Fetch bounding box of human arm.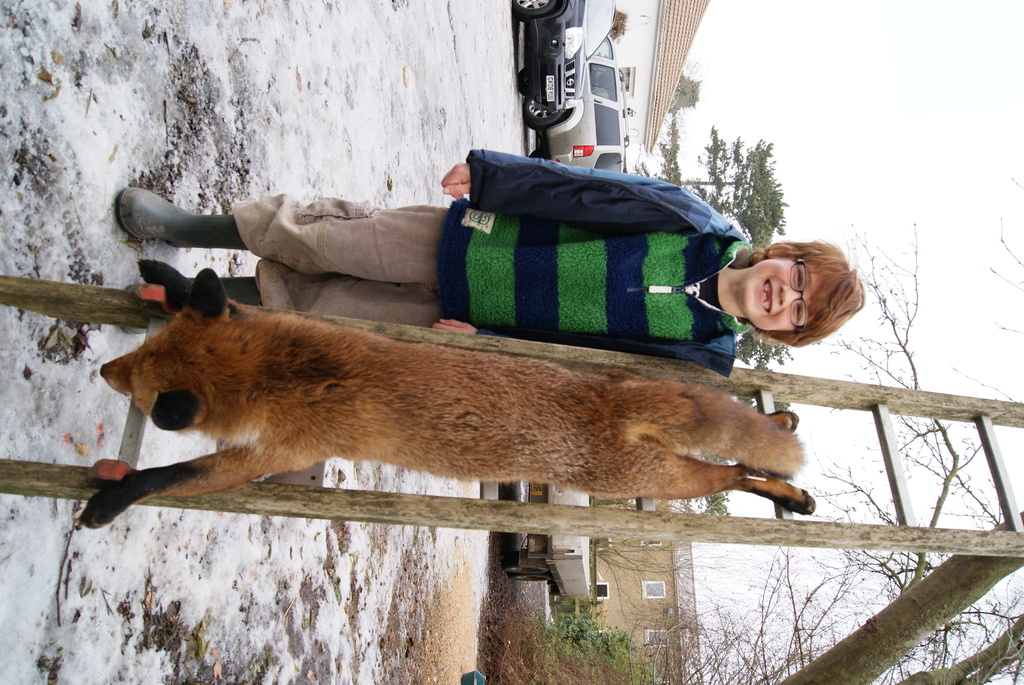
Bbox: x1=438 y1=150 x2=713 y2=234.
